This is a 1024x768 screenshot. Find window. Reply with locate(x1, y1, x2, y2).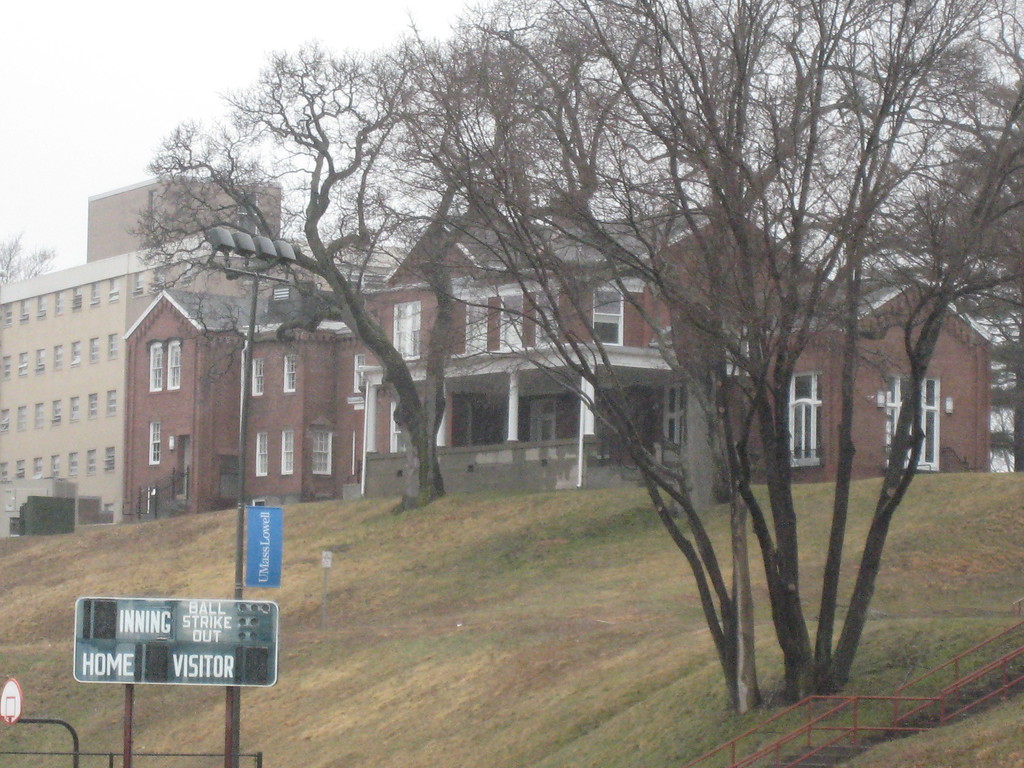
locate(31, 456, 44, 479).
